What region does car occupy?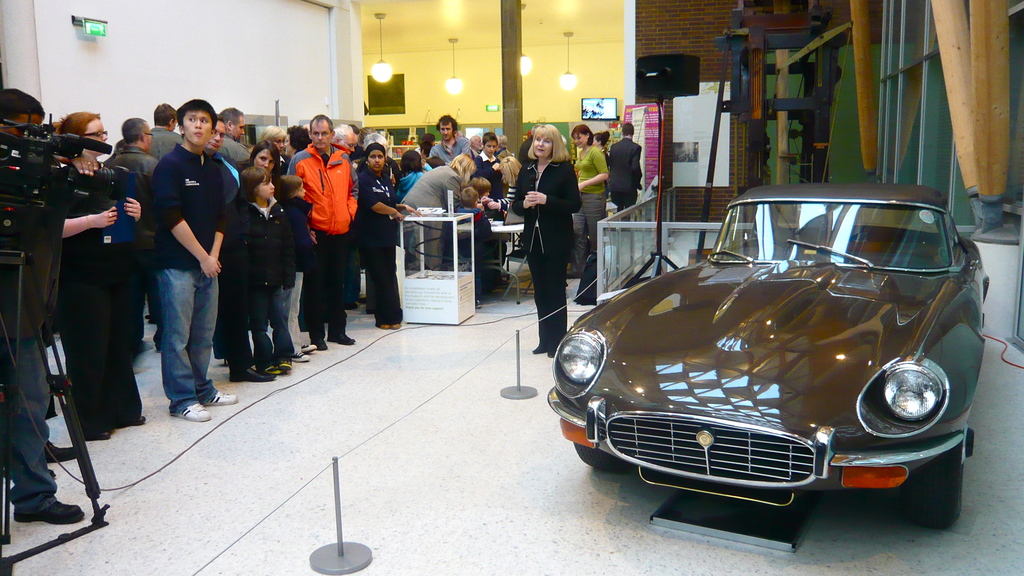
{"x1": 552, "y1": 180, "x2": 998, "y2": 532}.
